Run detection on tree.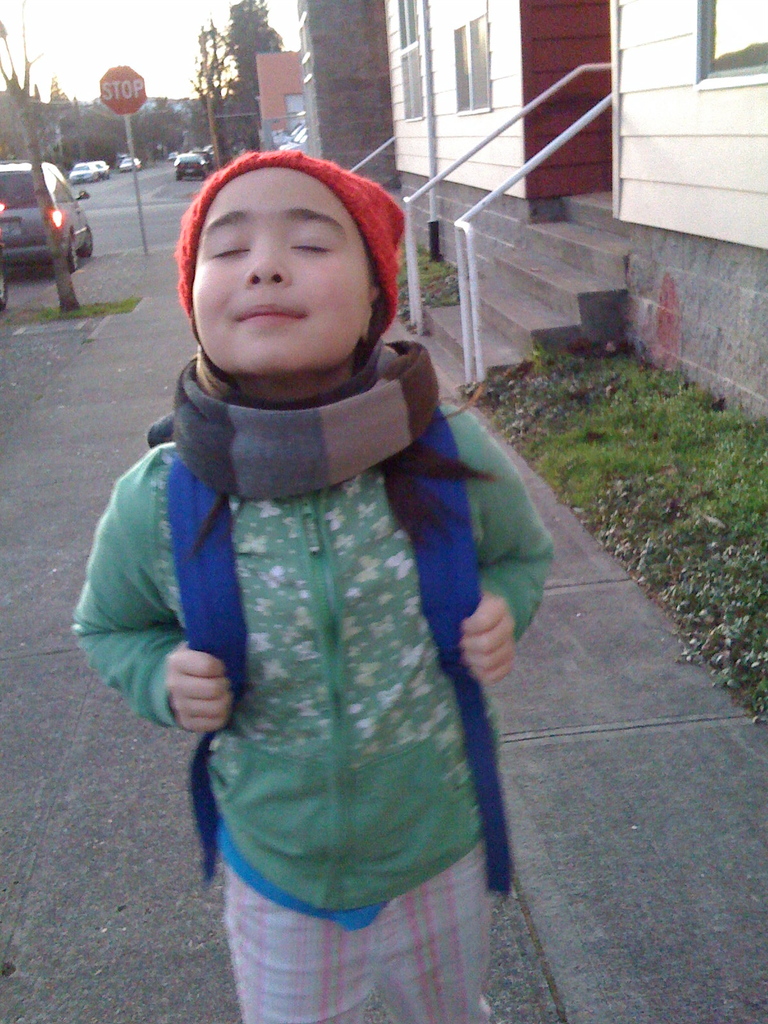
Result: 191/11/243/153.
